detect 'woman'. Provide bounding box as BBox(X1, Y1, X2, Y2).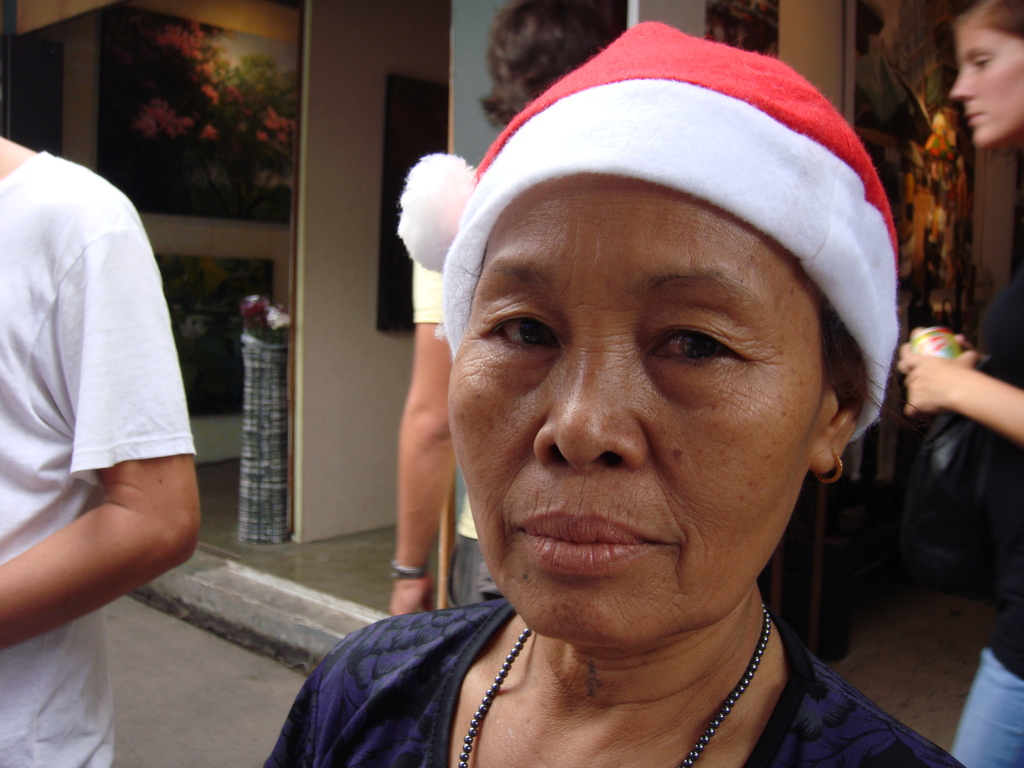
BBox(898, 0, 1023, 767).
